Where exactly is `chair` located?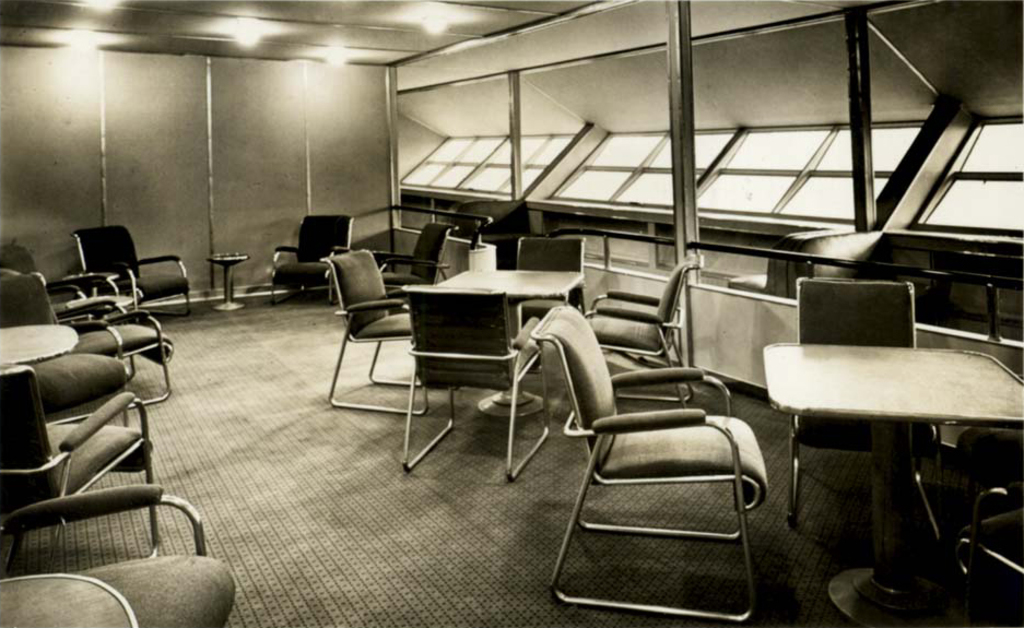
Its bounding box is <bbox>787, 275, 943, 541</bbox>.
